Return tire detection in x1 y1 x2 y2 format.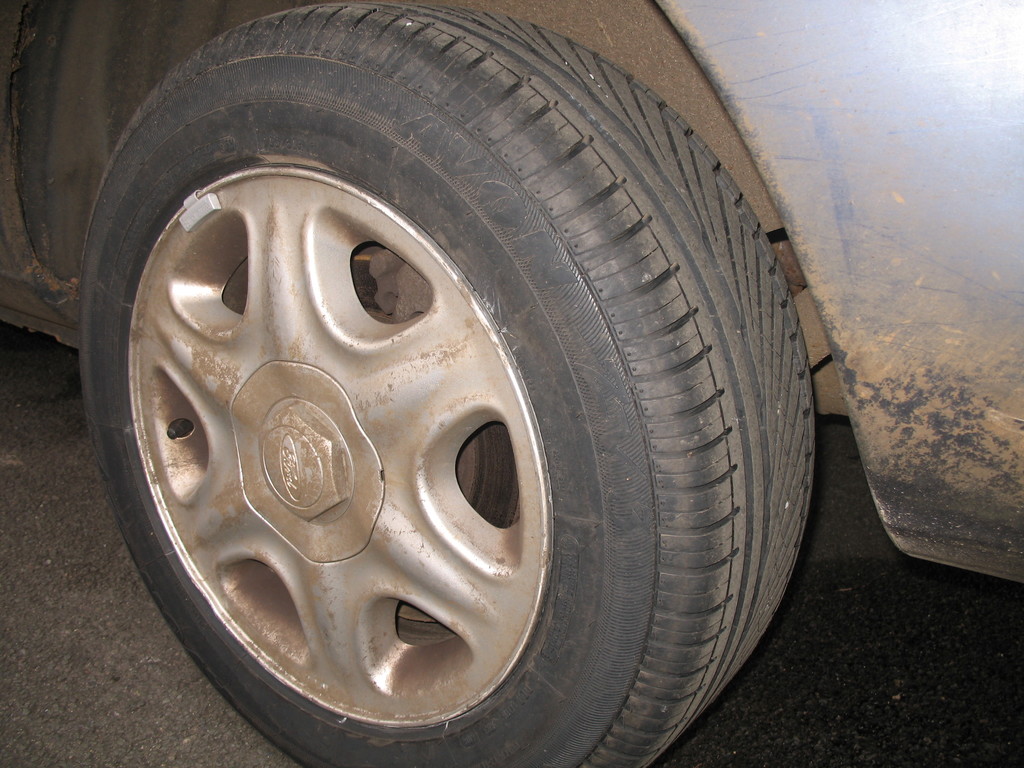
77 0 819 767.
